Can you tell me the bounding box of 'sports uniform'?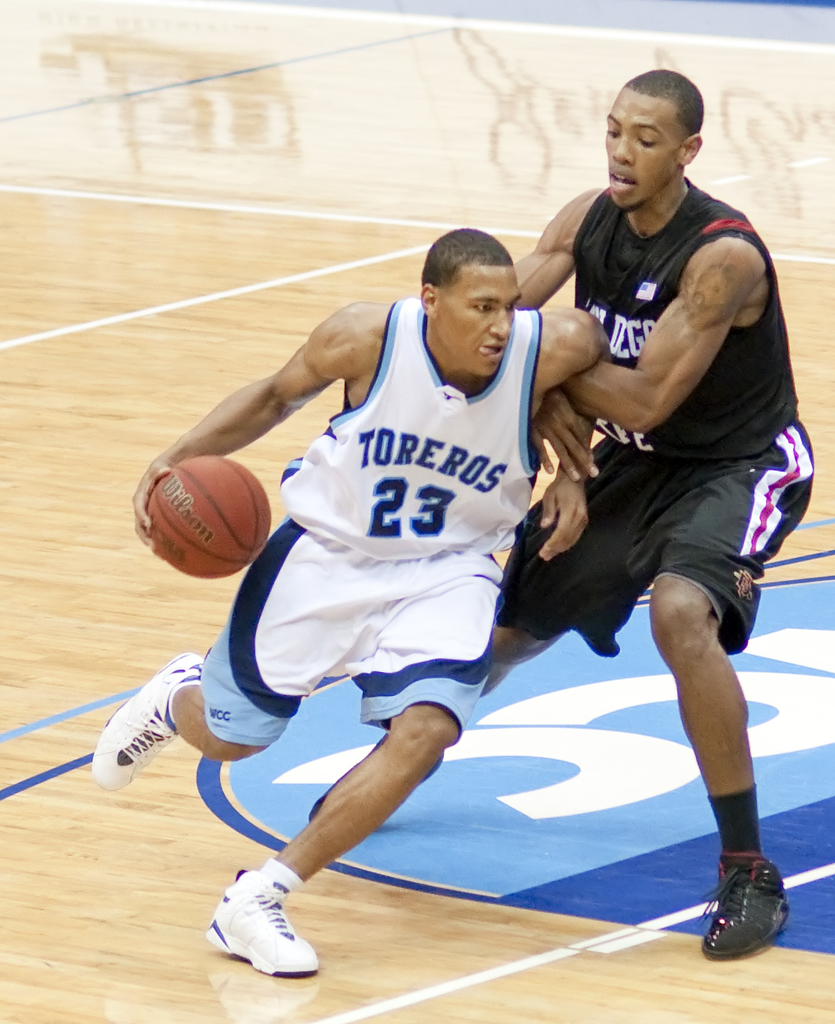
{"x1": 507, "y1": 175, "x2": 820, "y2": 668}.
